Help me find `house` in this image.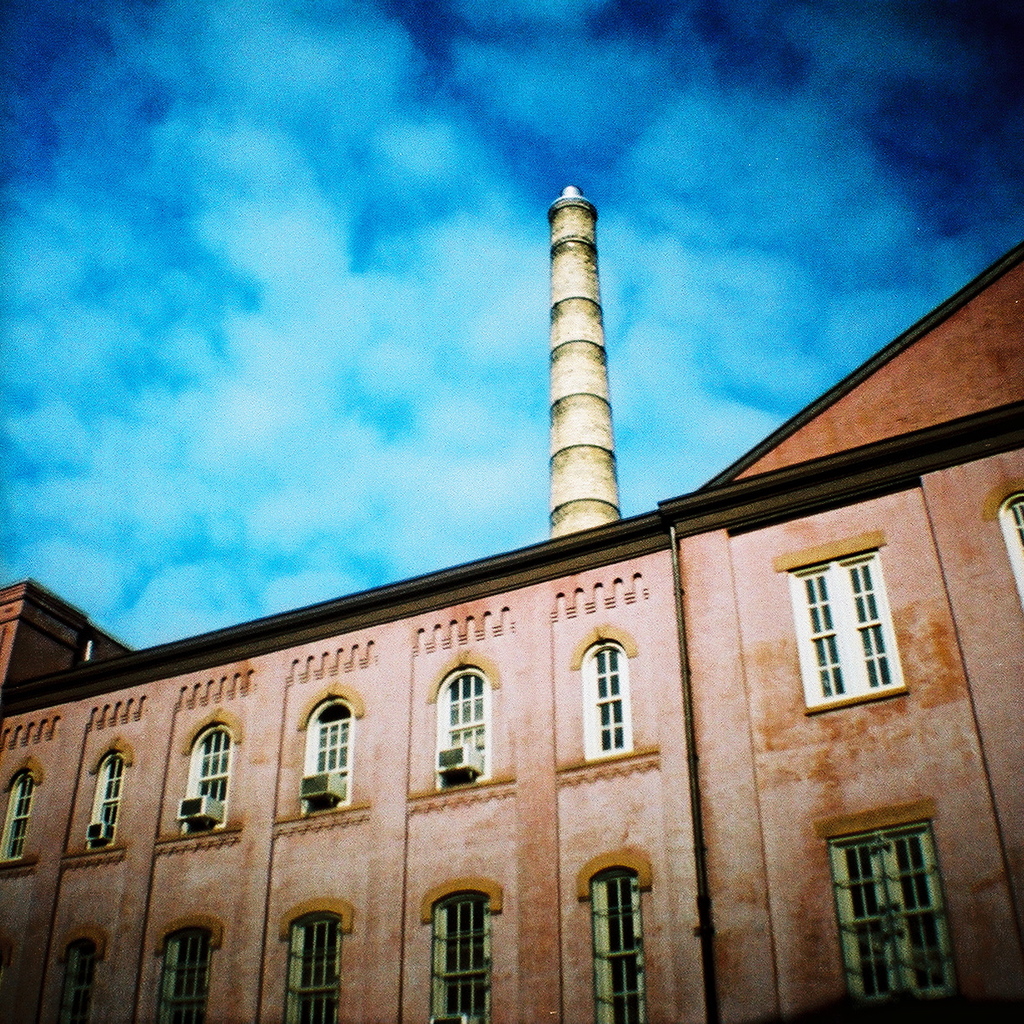
Found it: (0,175,1023,1011).
